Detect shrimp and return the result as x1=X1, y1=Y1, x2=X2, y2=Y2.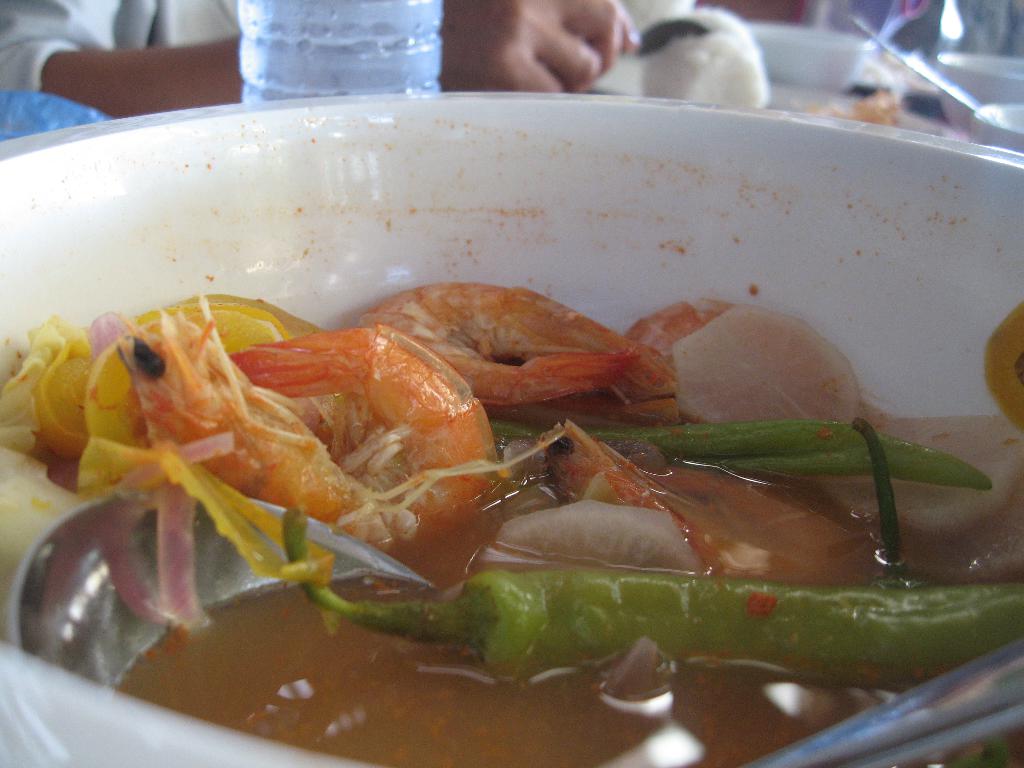
x1=354, y1=278, x2=680, y2=408.
